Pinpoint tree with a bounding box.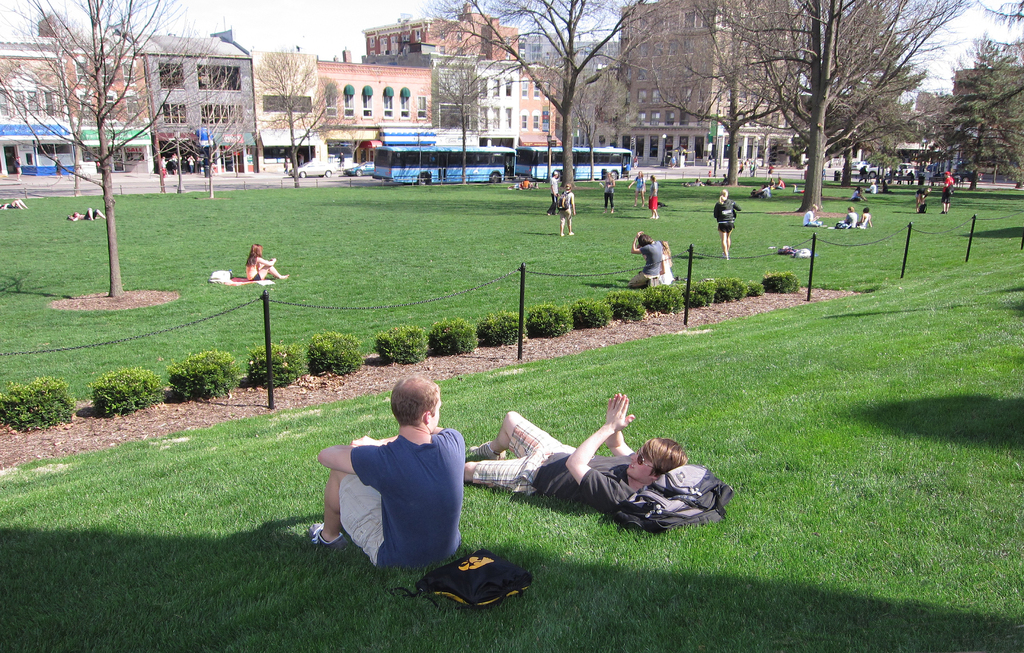
box(433, 0, 662, 217).
